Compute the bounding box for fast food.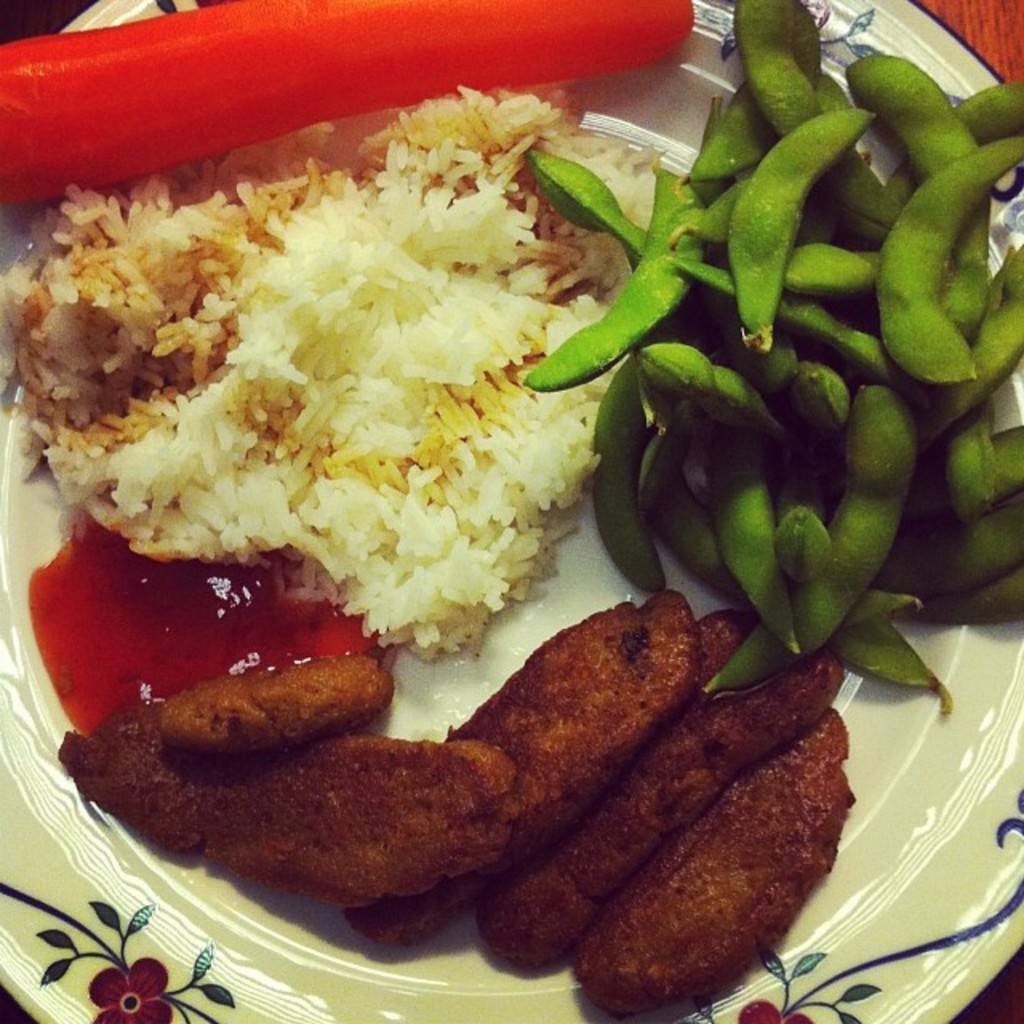
bbox=(2, 82, 936, 960).
